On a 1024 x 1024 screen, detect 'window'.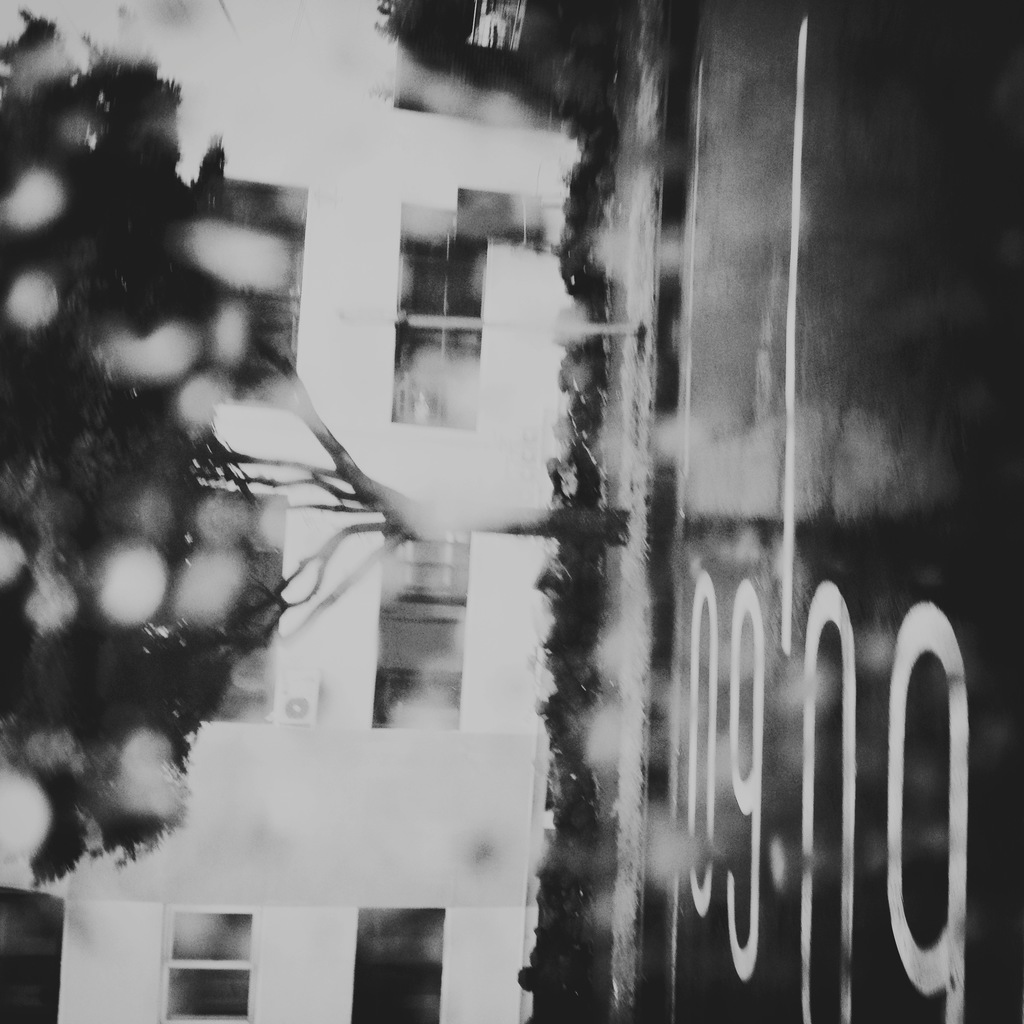
[x1=188, y1=169, x2=302, y2=407].
